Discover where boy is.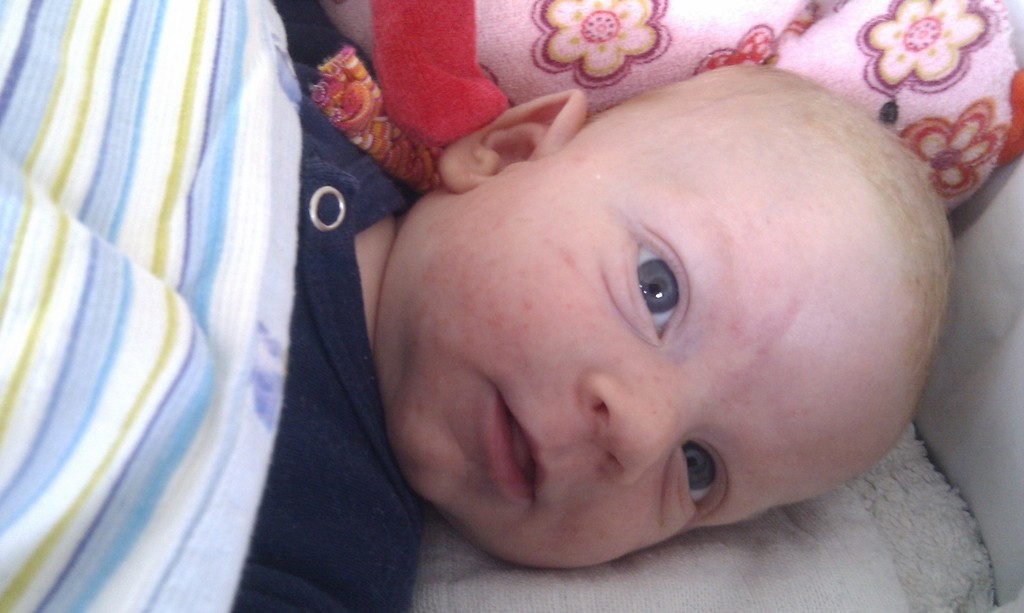
Discovered at bbox=[212, 45, 1023, 598].
